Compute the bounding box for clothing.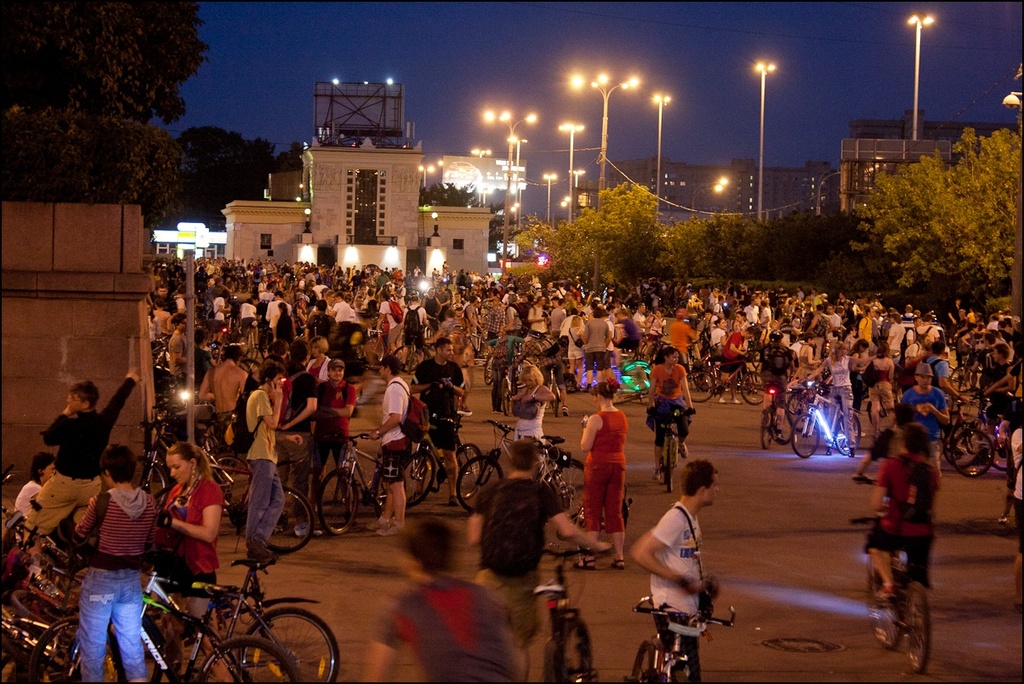
<box>388,371,414,462</box>.
